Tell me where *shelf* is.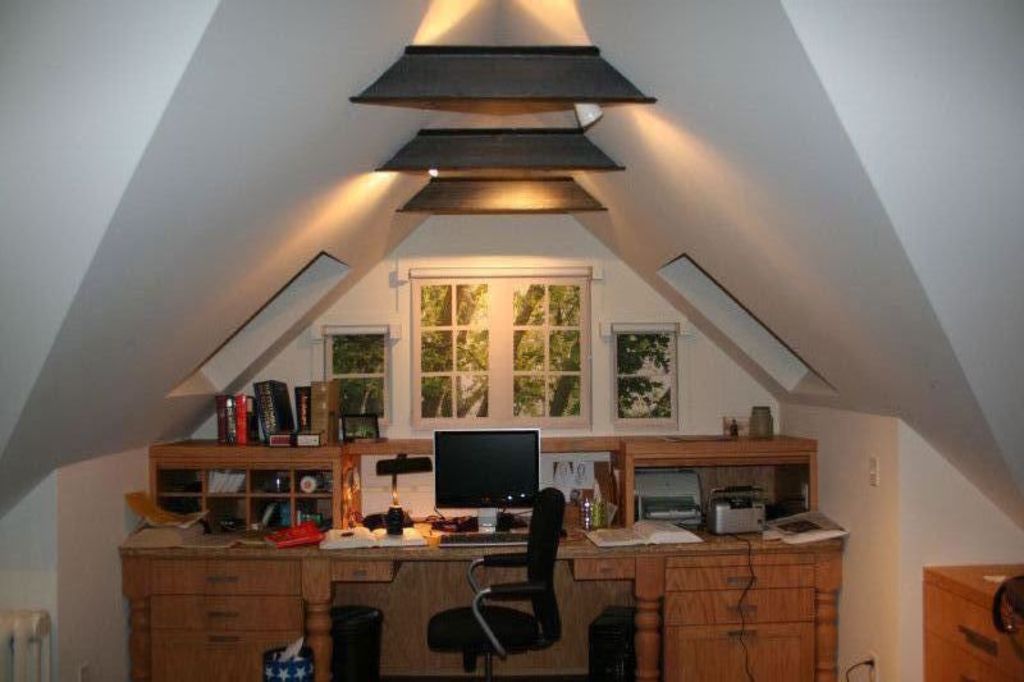
*shelf* is at {"x1": 338, "y1": 440, "x2": 631, "y2": 557}.
